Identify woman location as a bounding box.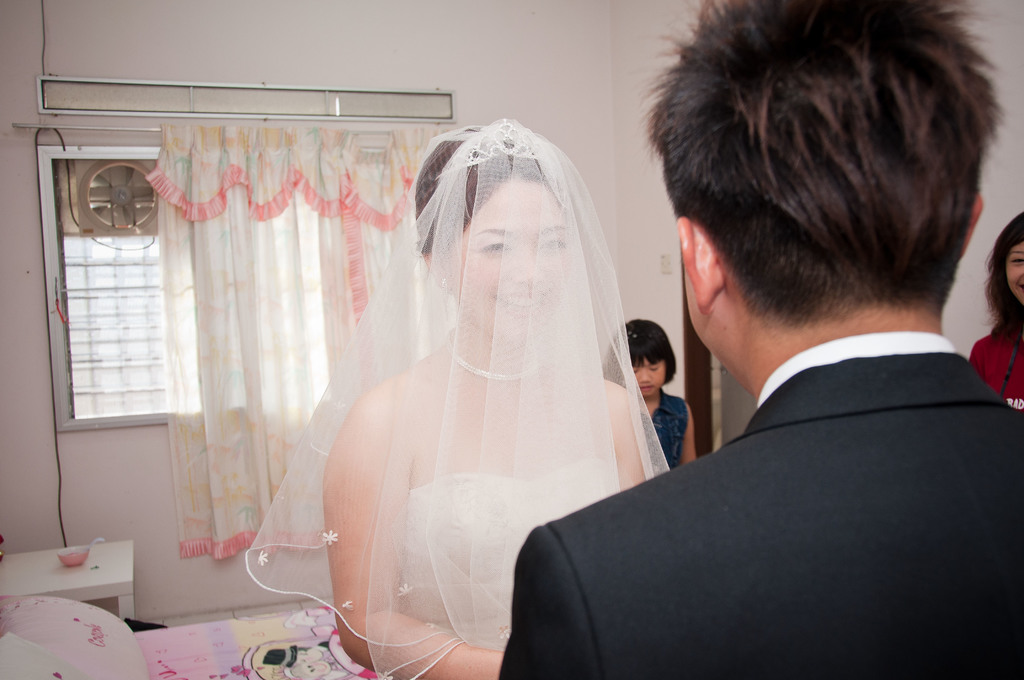
(x1=964, y1=207, x2=1023, y2=409).
